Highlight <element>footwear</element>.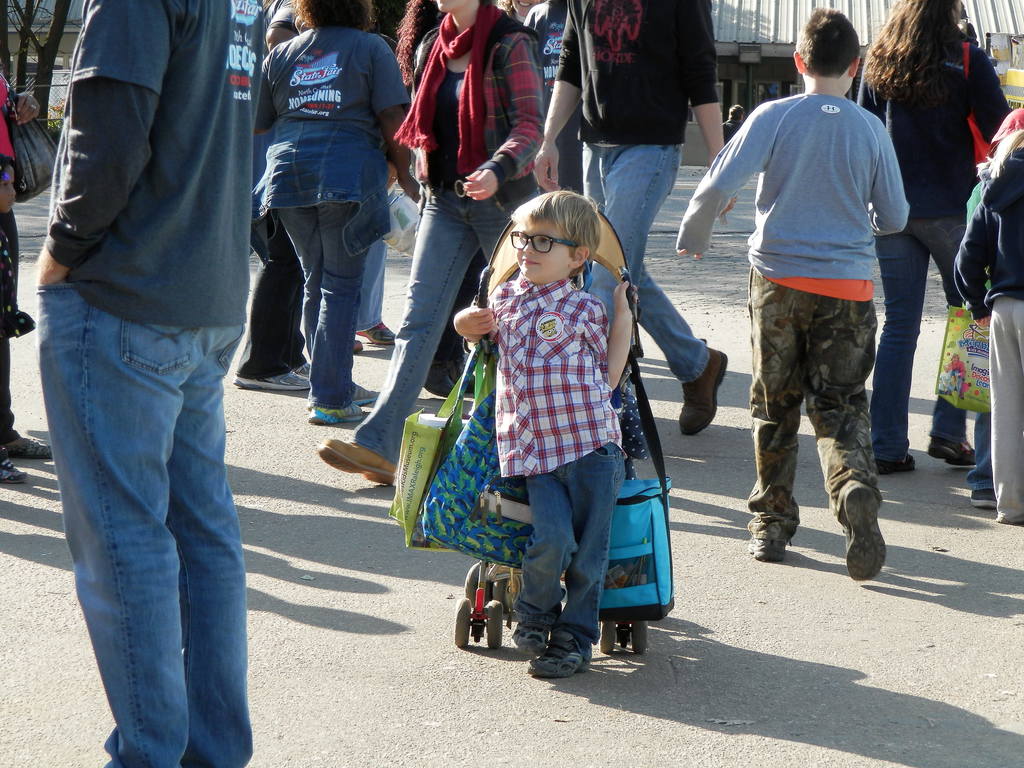
Highlighted region: detection(836, 477, 888, 583).
